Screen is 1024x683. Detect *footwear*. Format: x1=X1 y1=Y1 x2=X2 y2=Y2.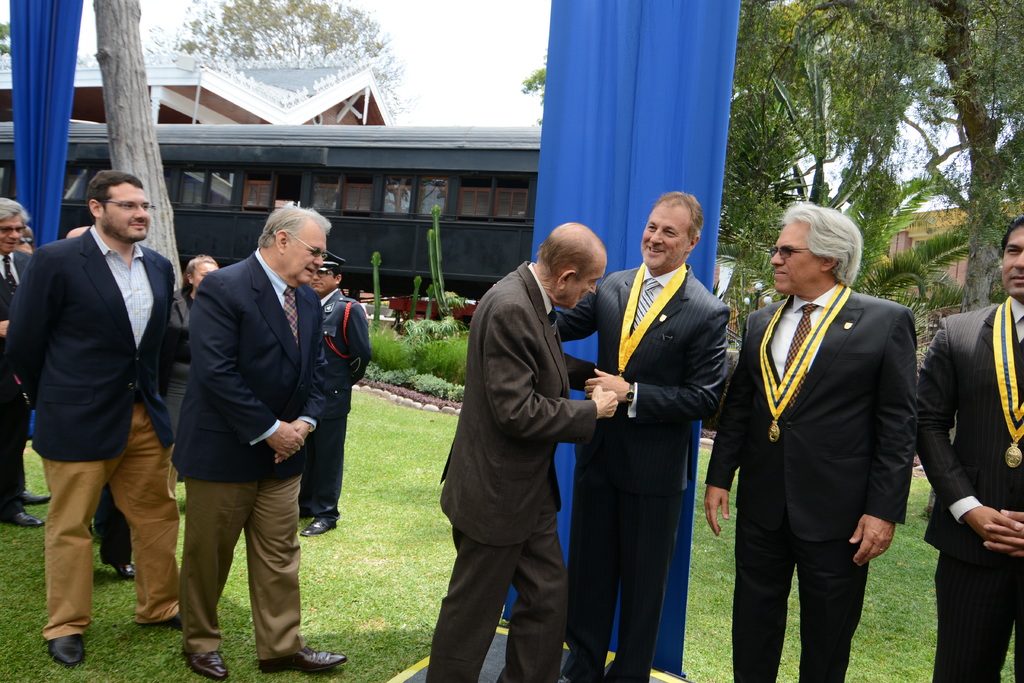
x1=261 y1=647 x2=348 y2=682.
